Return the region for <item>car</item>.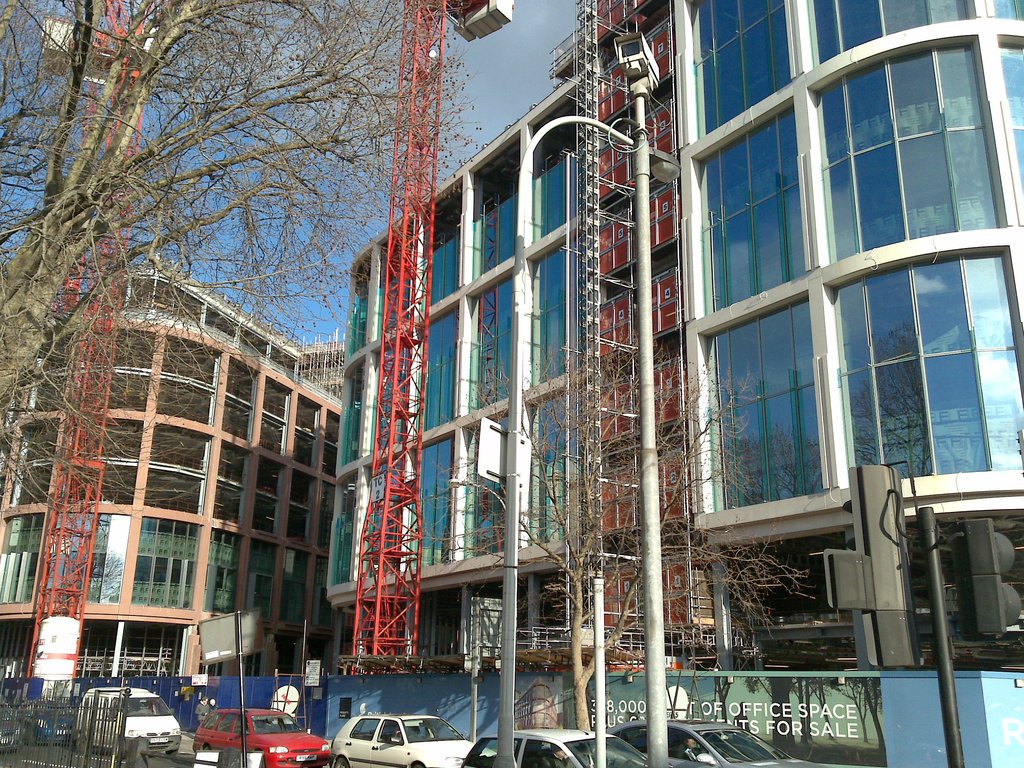
612:717:845:767.
